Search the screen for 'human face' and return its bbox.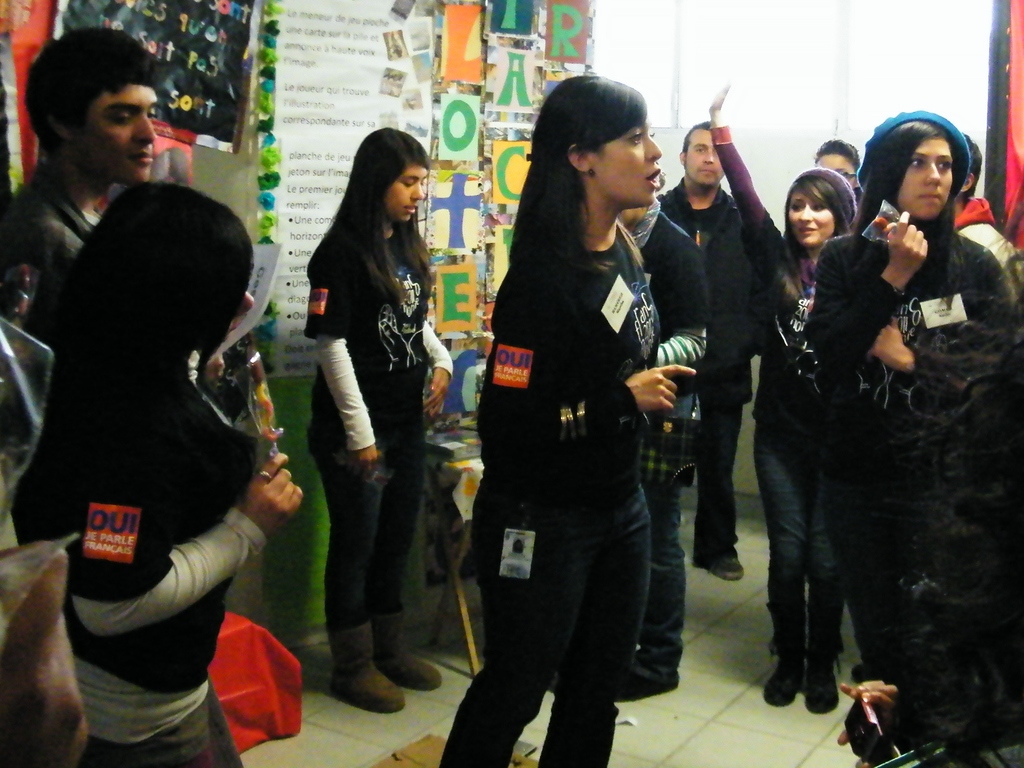
Found: box(895, 141, 949, 217).
